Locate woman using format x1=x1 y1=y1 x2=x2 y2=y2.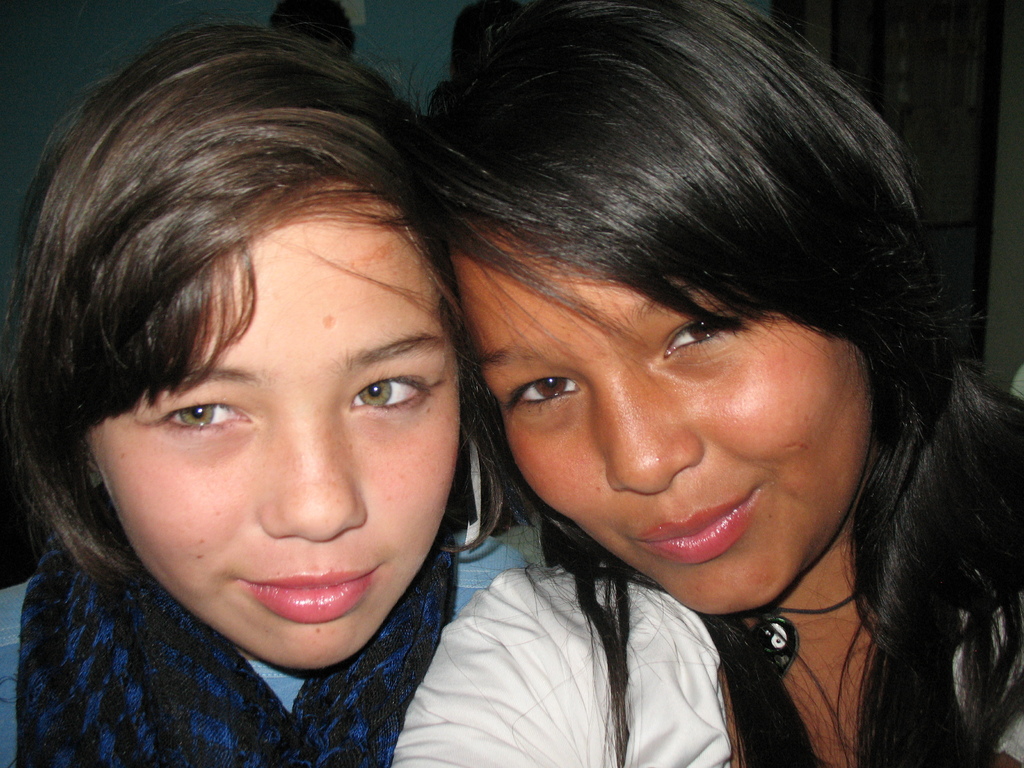
x1=0 y1=16 x2=509 y2=767.
